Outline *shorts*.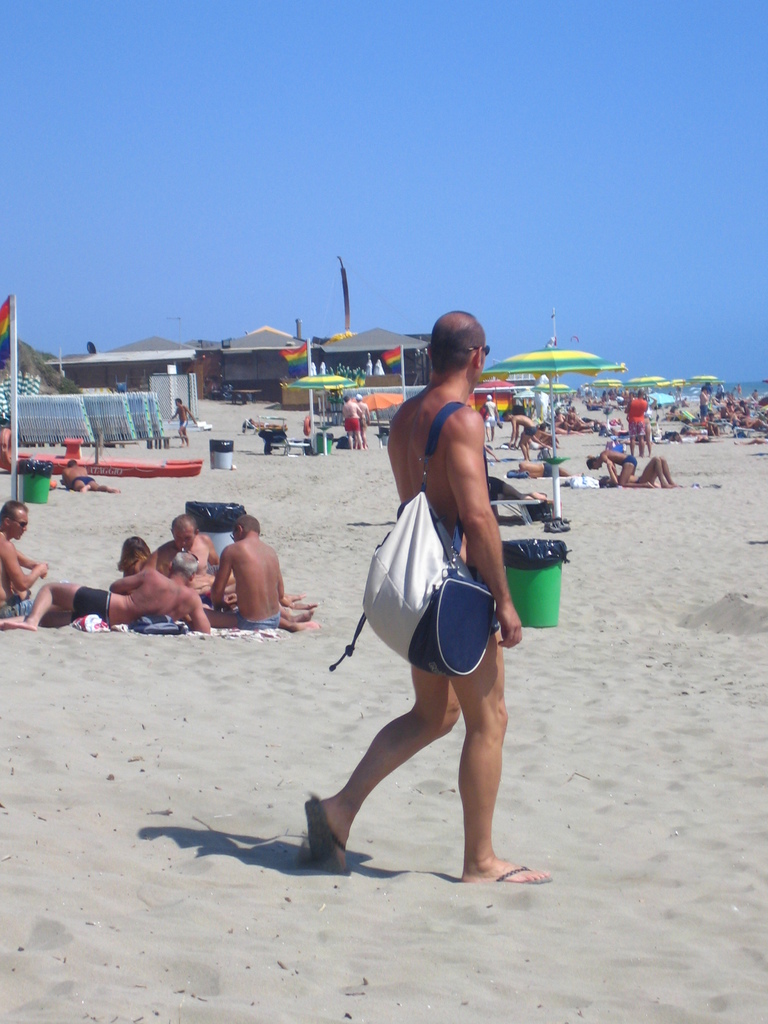
Outline: <region>74, 581, 112, 618</region>.
